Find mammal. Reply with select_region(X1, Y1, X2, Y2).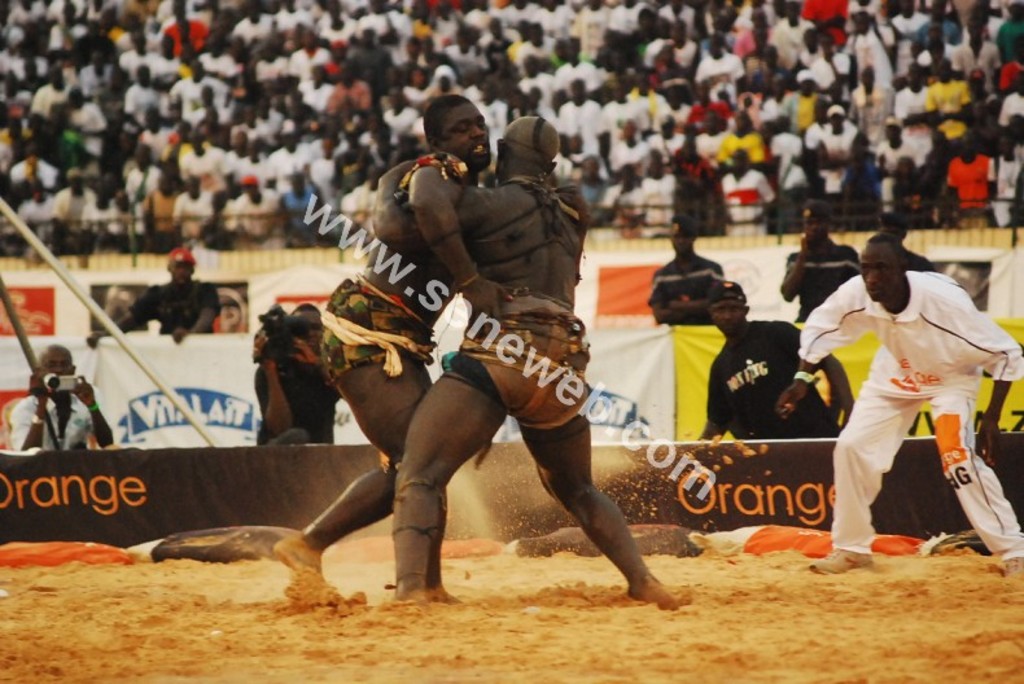
select_region(872, 209, 933, 282).
